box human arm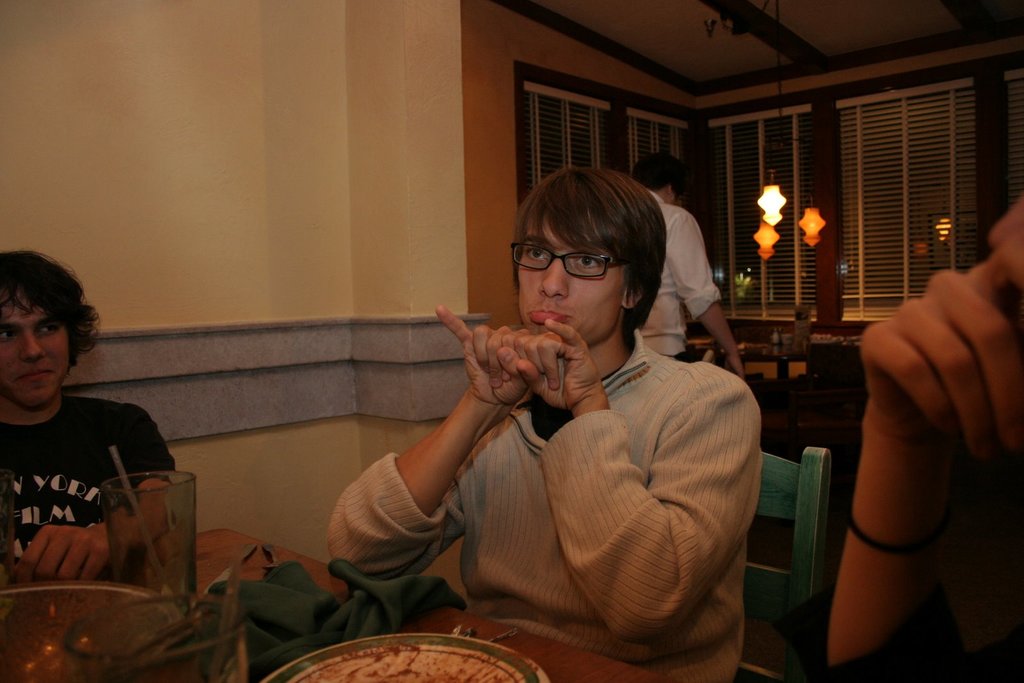
<region>495, 330, 769, 652</region>
